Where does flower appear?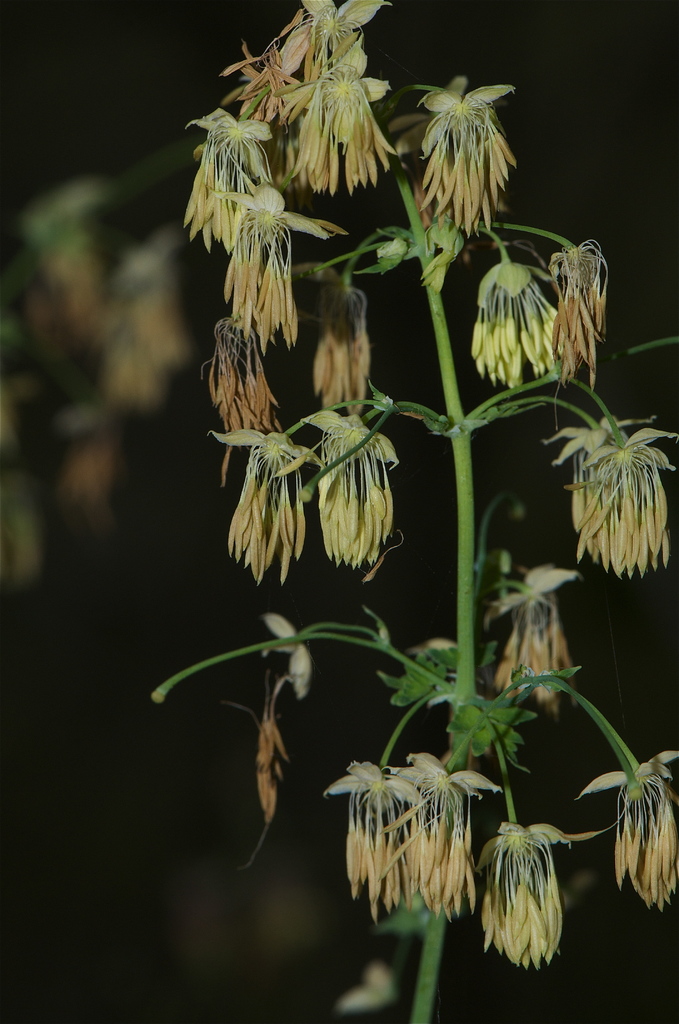
Appears at (198,319,284,483).
